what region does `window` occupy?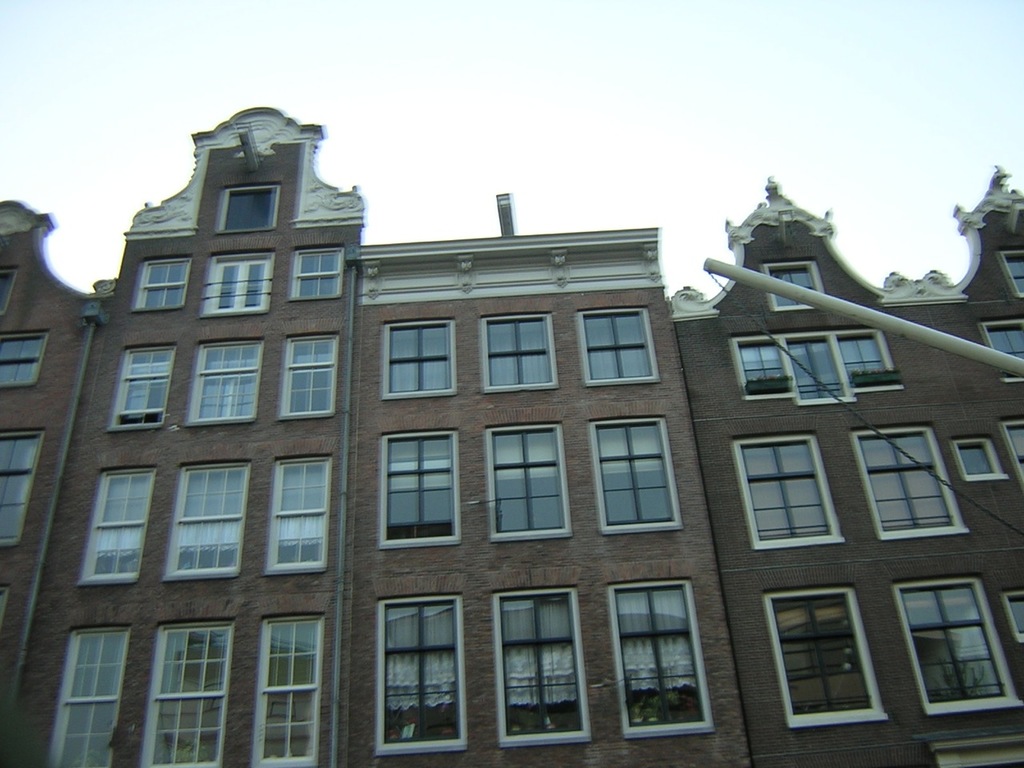
x1=599, y1=558, x2=717, y2=738.
